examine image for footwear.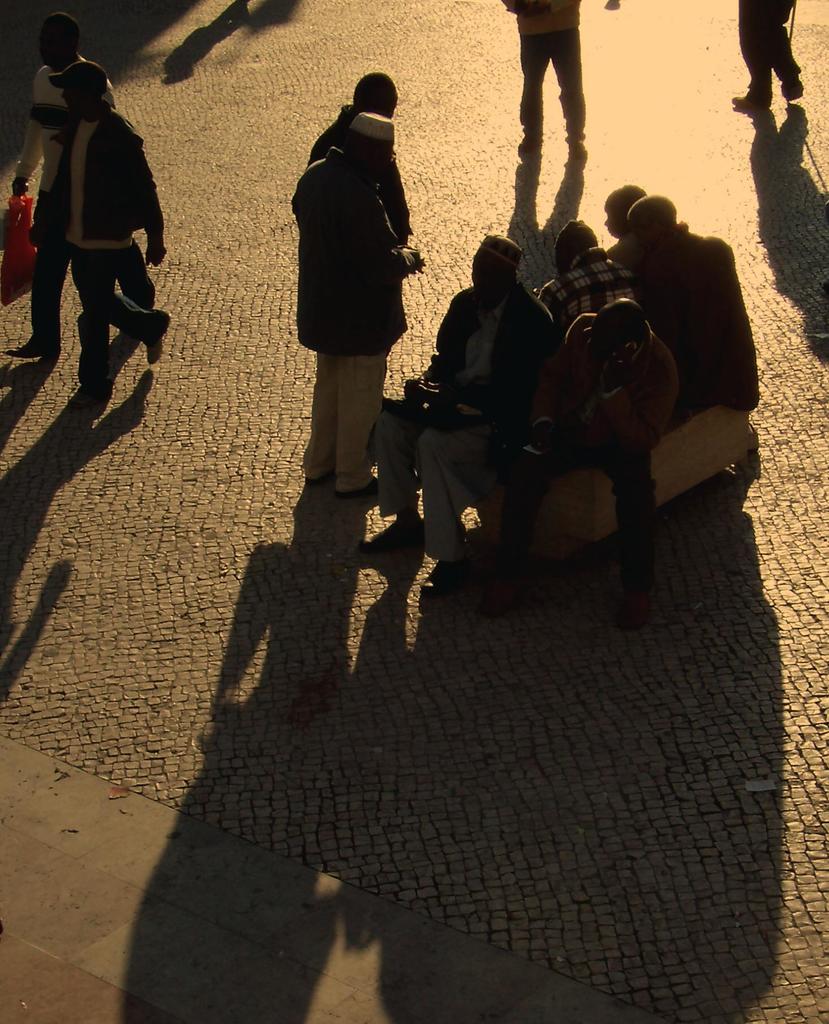
Examination result: (135,285,152,309).
